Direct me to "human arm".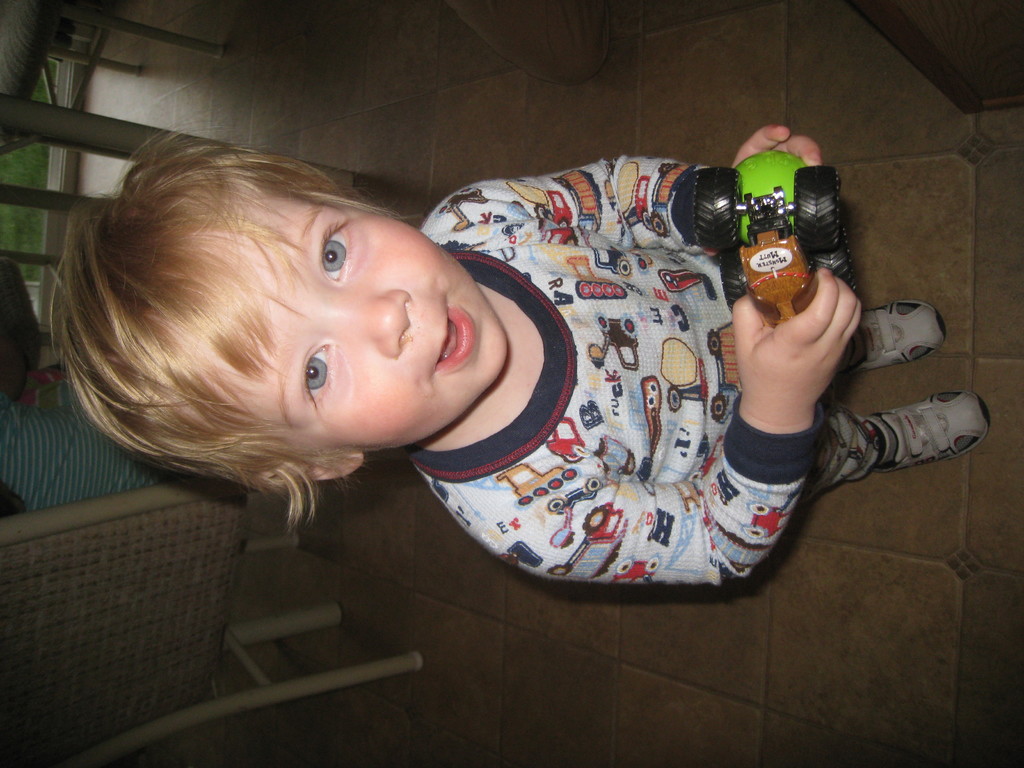
Direction: region(420, 239, 810, 600).
